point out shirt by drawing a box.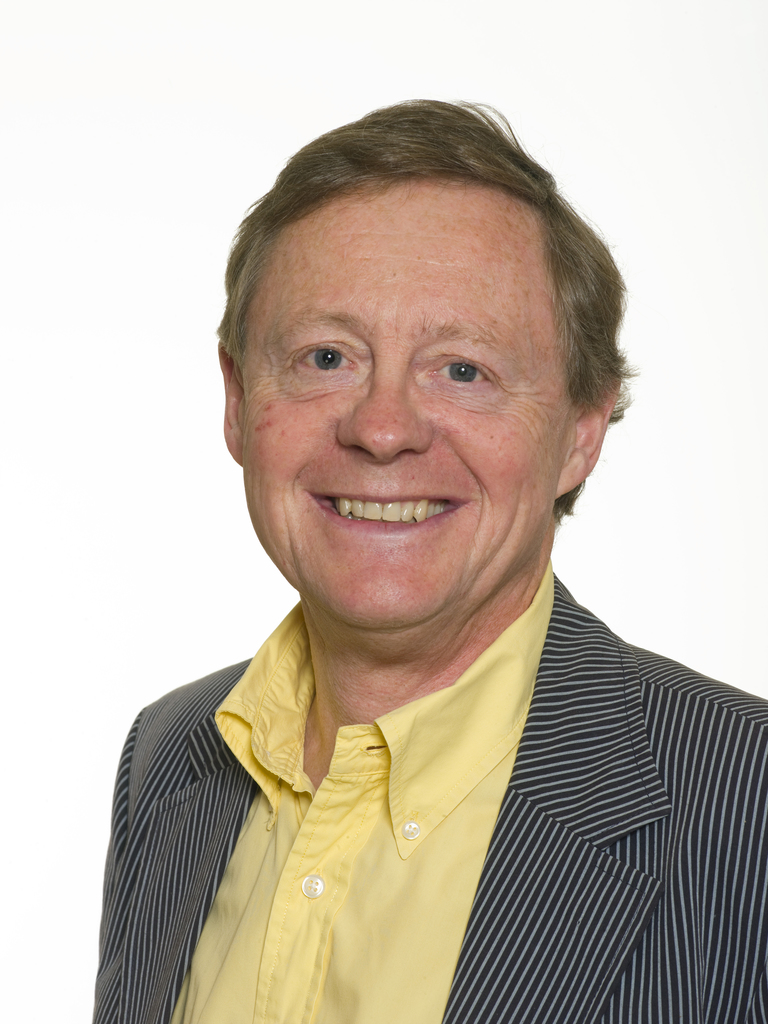
crop(167, 557, 556, 1023).
